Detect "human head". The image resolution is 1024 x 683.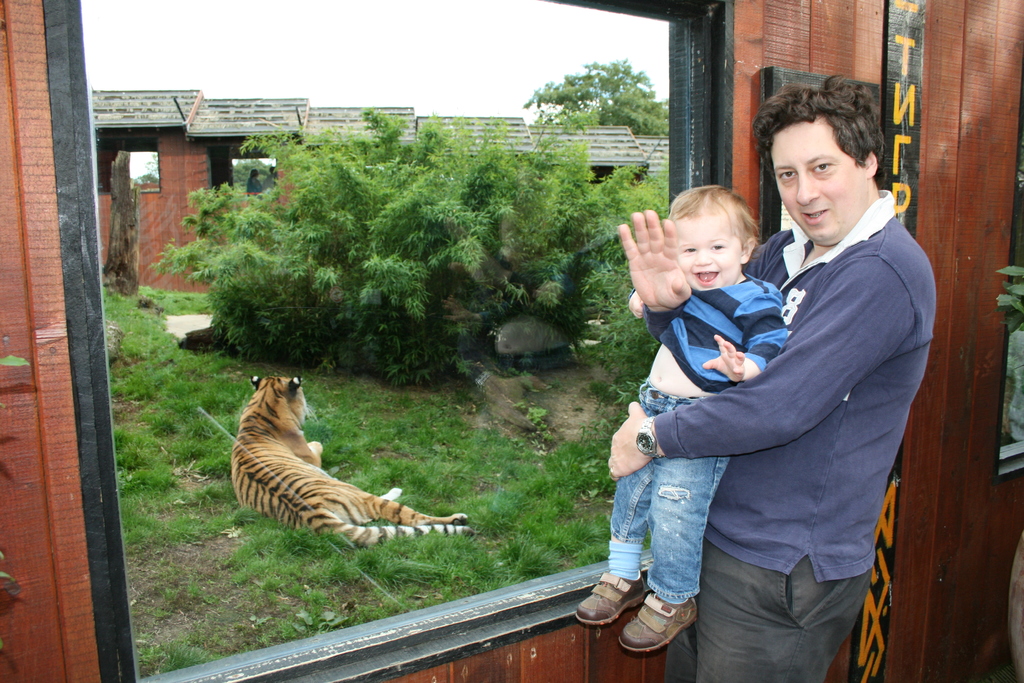
762 69 908 233.
